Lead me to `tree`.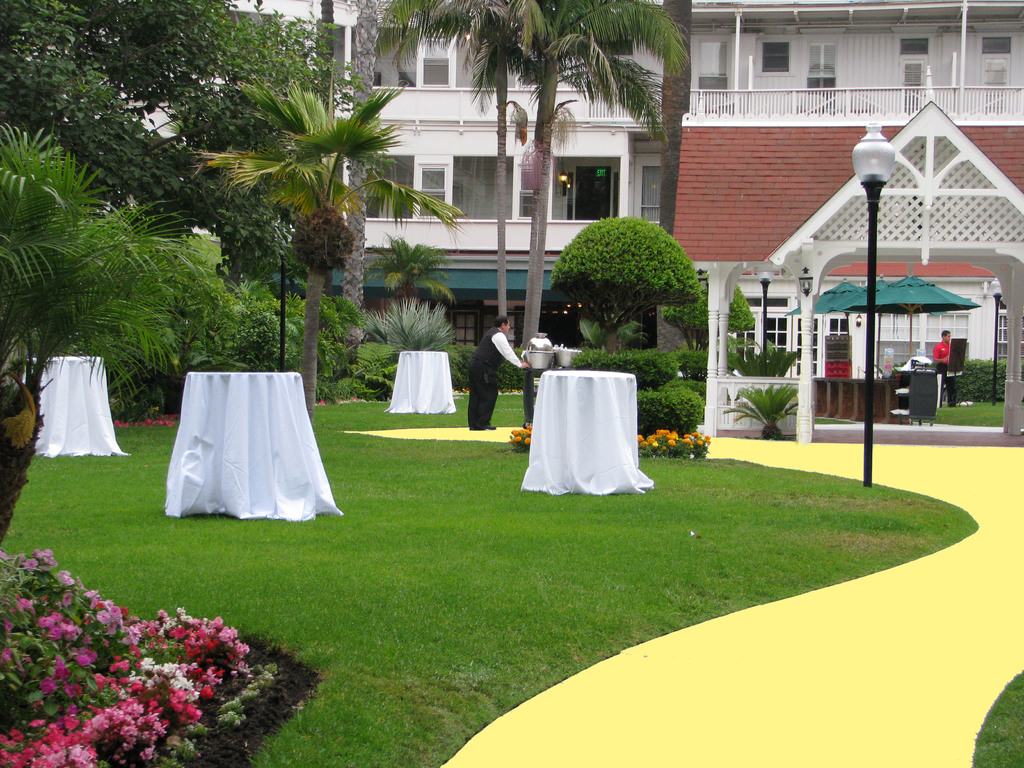
Lead to left=0, top=0, right=373, bottom=291.
